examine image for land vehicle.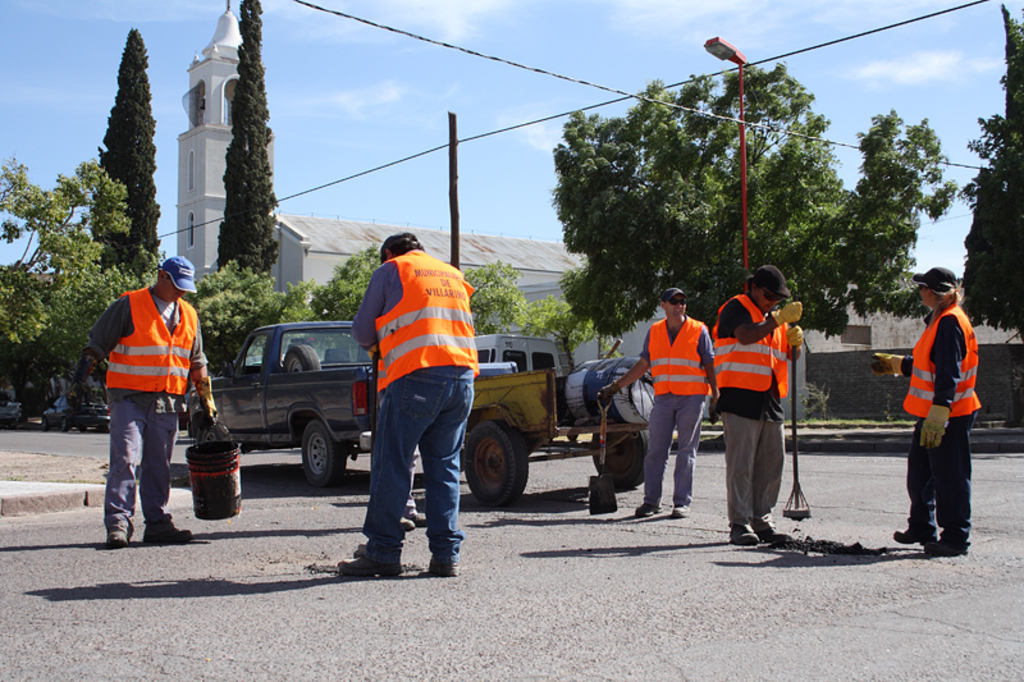
Examination result: crop(182, 321, 652, 505).
